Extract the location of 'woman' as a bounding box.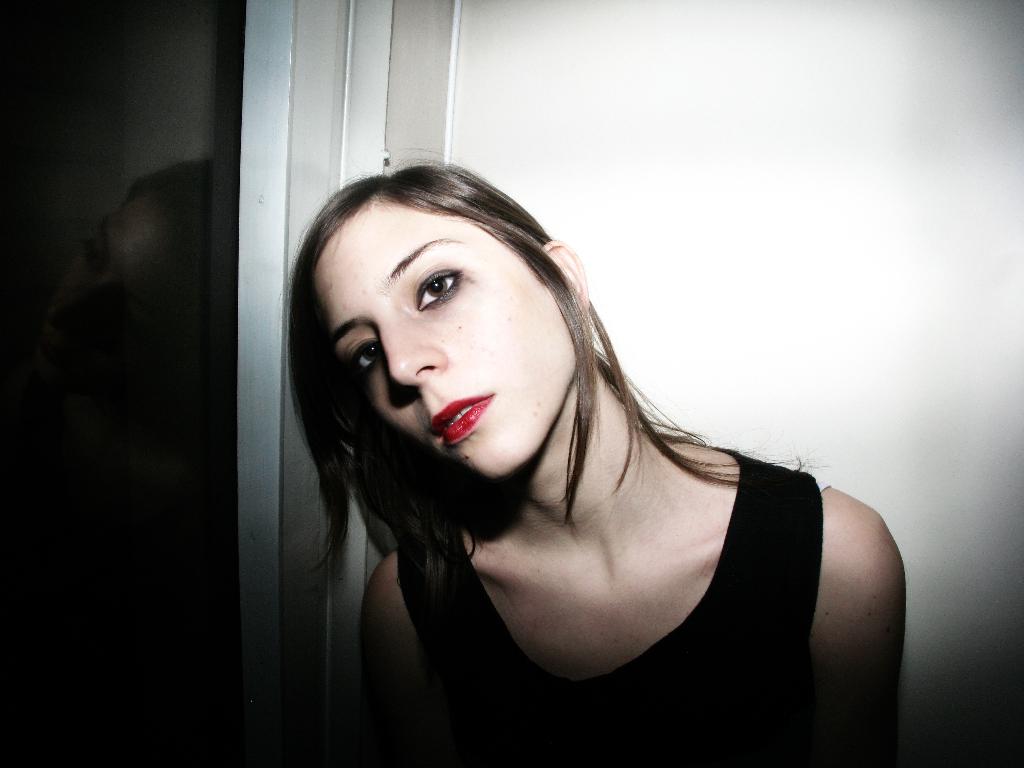
<box>191,70,908,767</box>.
